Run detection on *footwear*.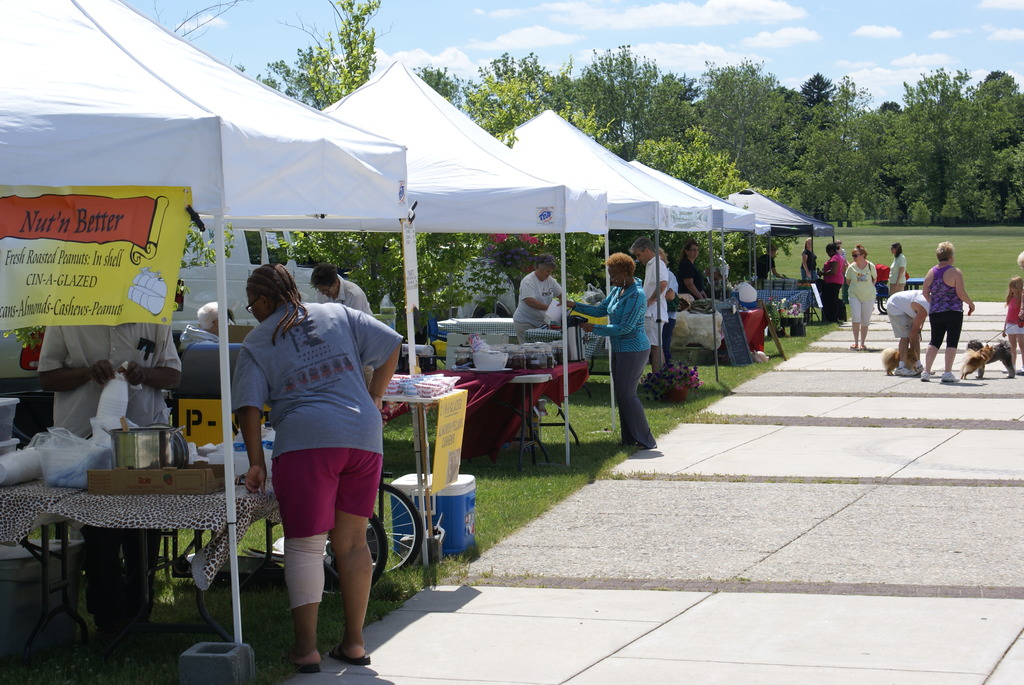
Result: pyautogui.locateOnScreen(327, 646, 371, 665).
